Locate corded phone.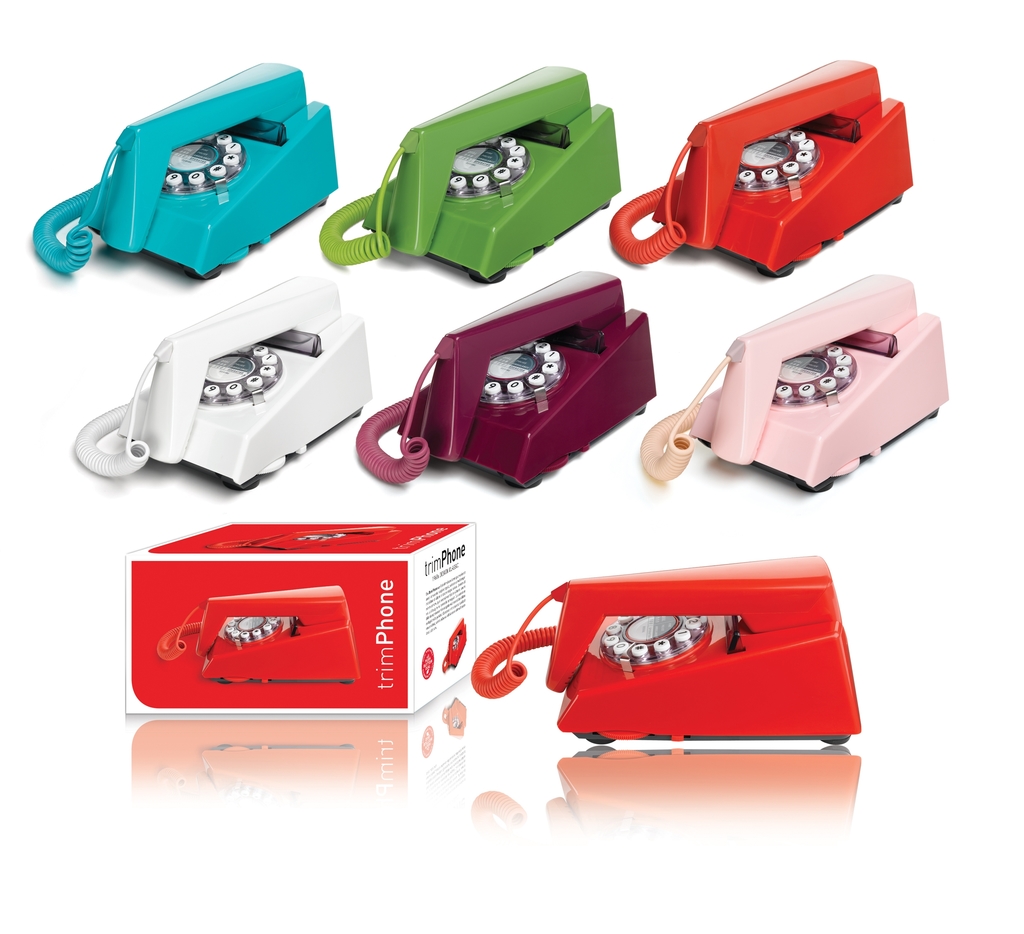
Bounding box: bbox=[33, 58, 339, 281].
